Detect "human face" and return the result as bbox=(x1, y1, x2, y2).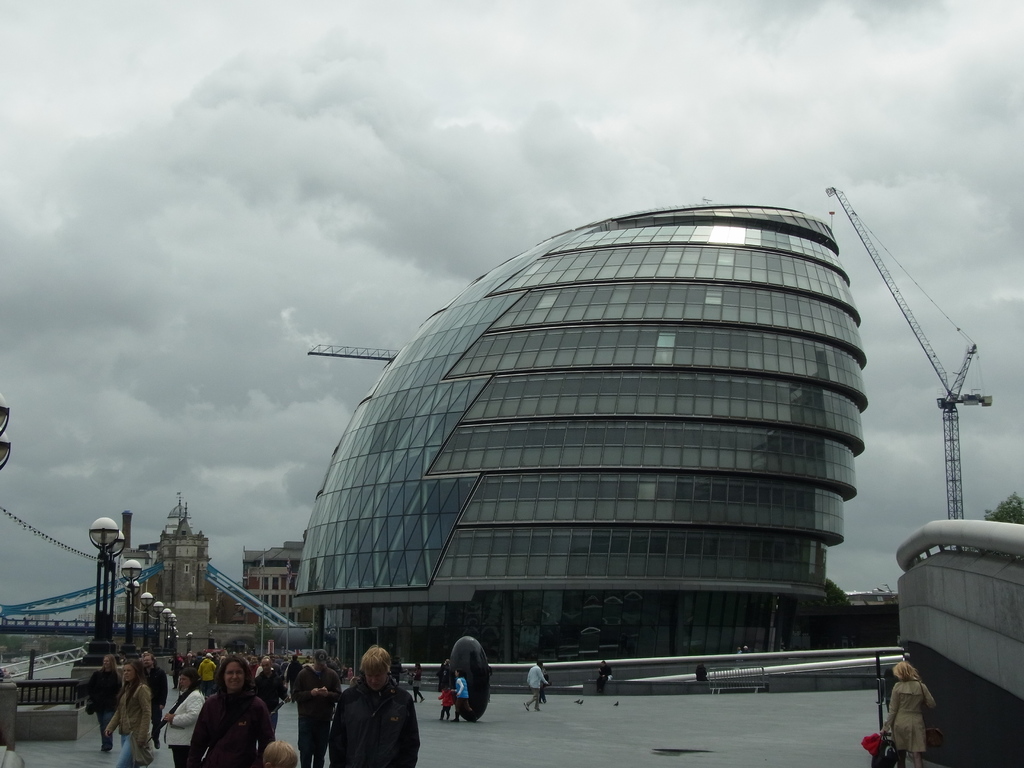
bbox=(179, 675, 191, 691).
